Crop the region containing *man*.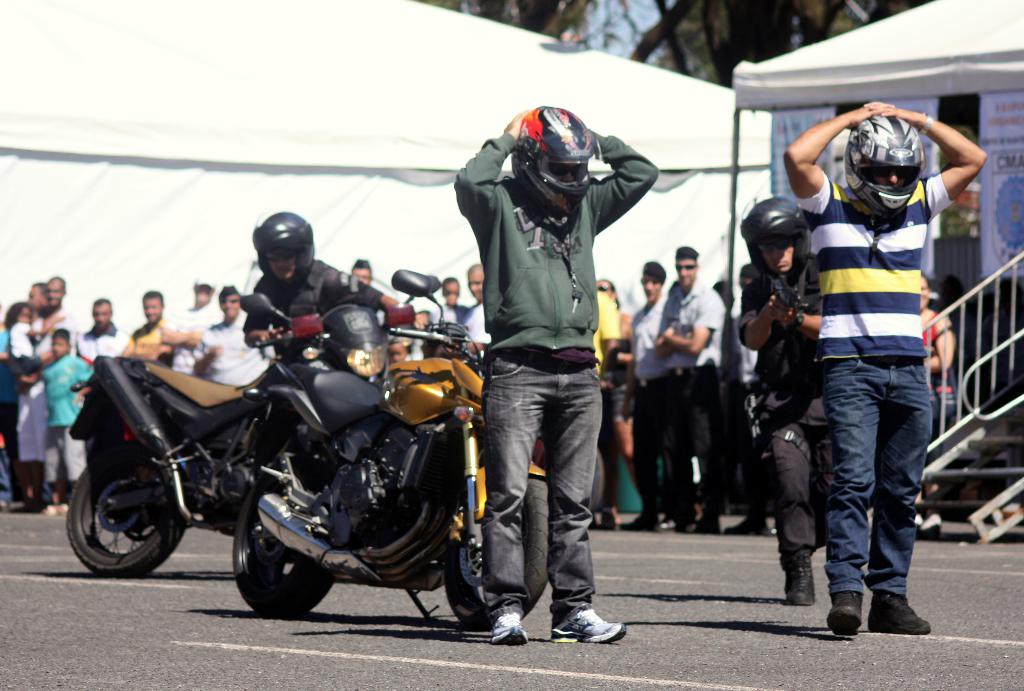
Crop region: box(190, 283, 274, 386).
